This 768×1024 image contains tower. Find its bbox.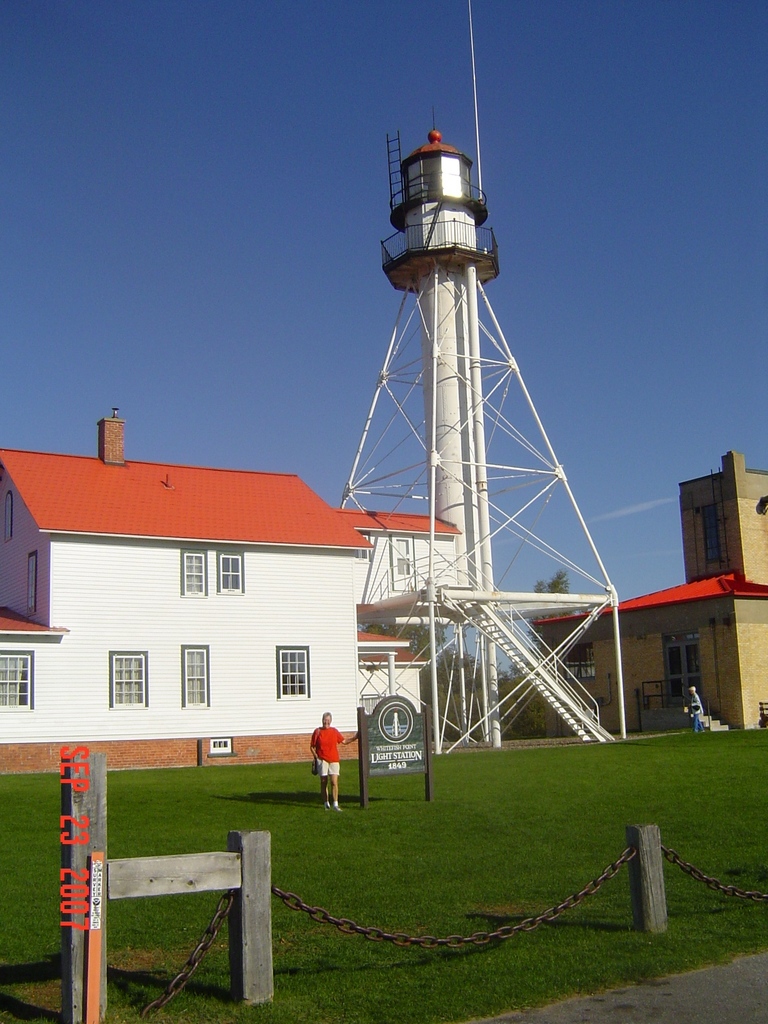
(x1=326, y1=88, x2=611, y2=689).
